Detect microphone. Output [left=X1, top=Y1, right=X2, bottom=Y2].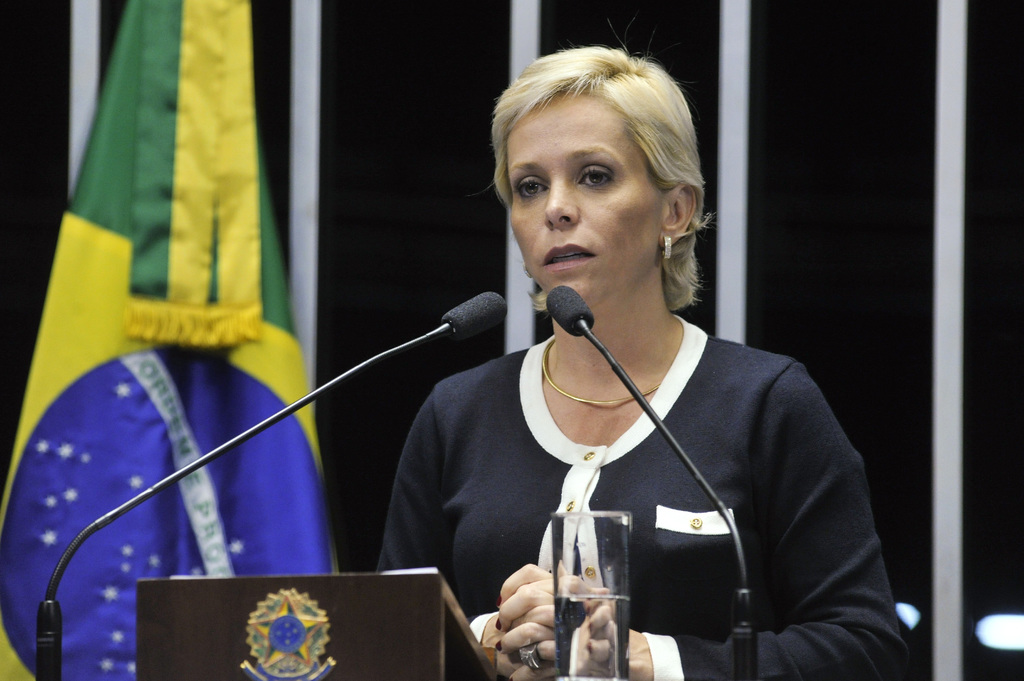
[left=545, top=286, right=596, bottom=339].
